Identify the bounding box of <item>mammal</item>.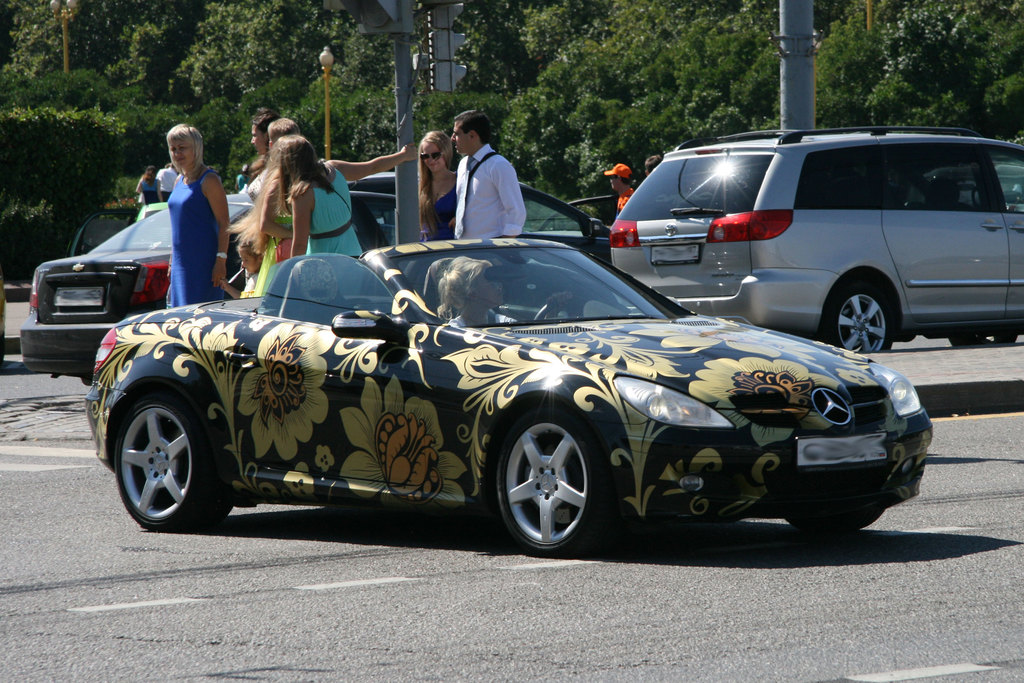
445 252 572 329.
